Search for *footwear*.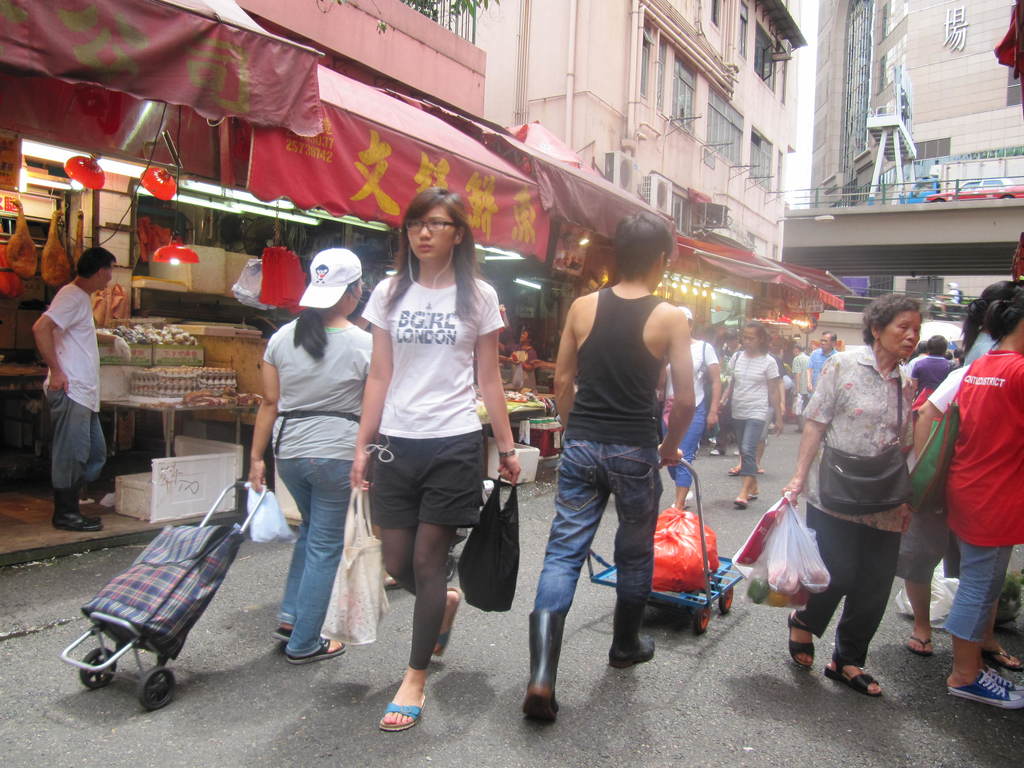
Found at locate(730, 460, 741, 477).
